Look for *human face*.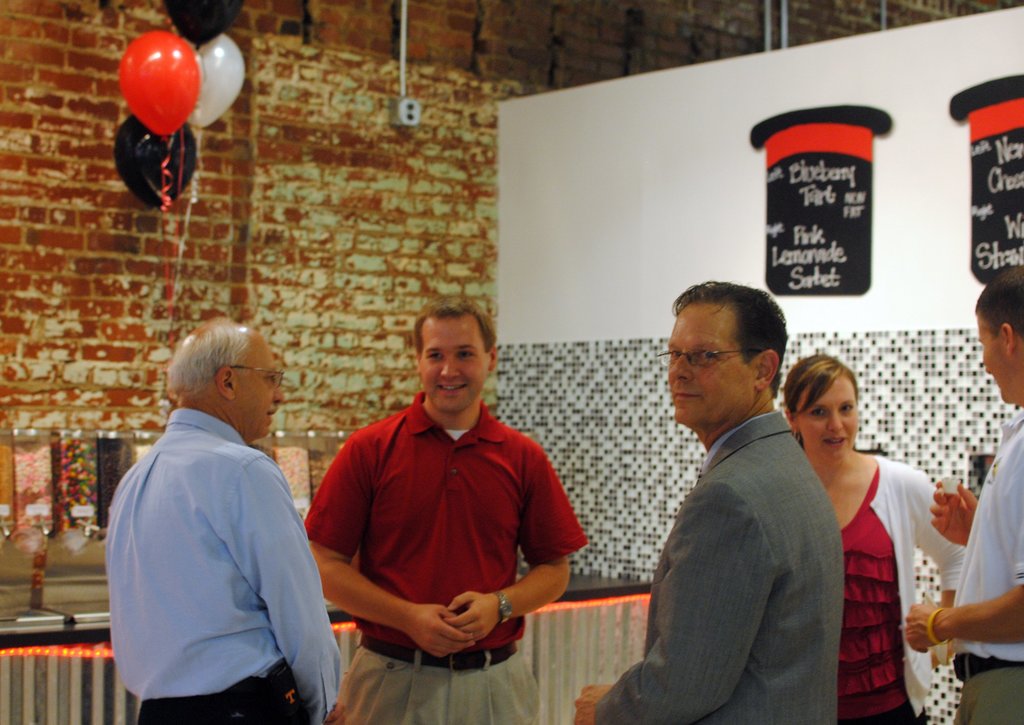
Found: select_region(420, 315, 493, 413).
